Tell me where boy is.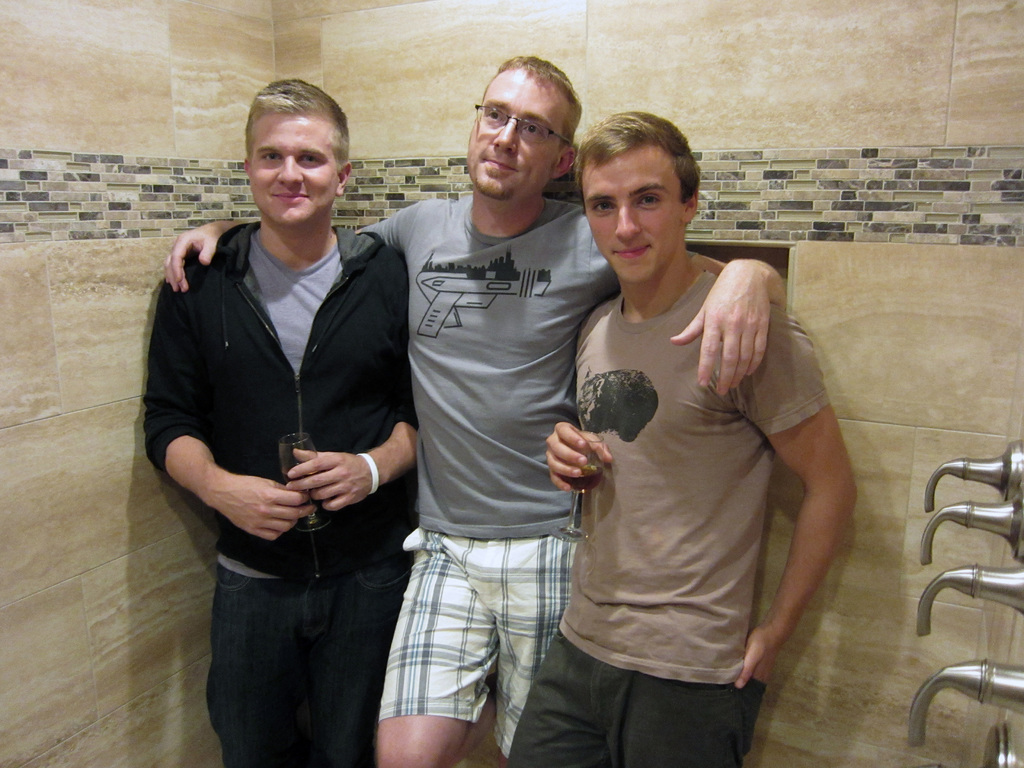
boy is at locate(143, 78, 433, 733).
